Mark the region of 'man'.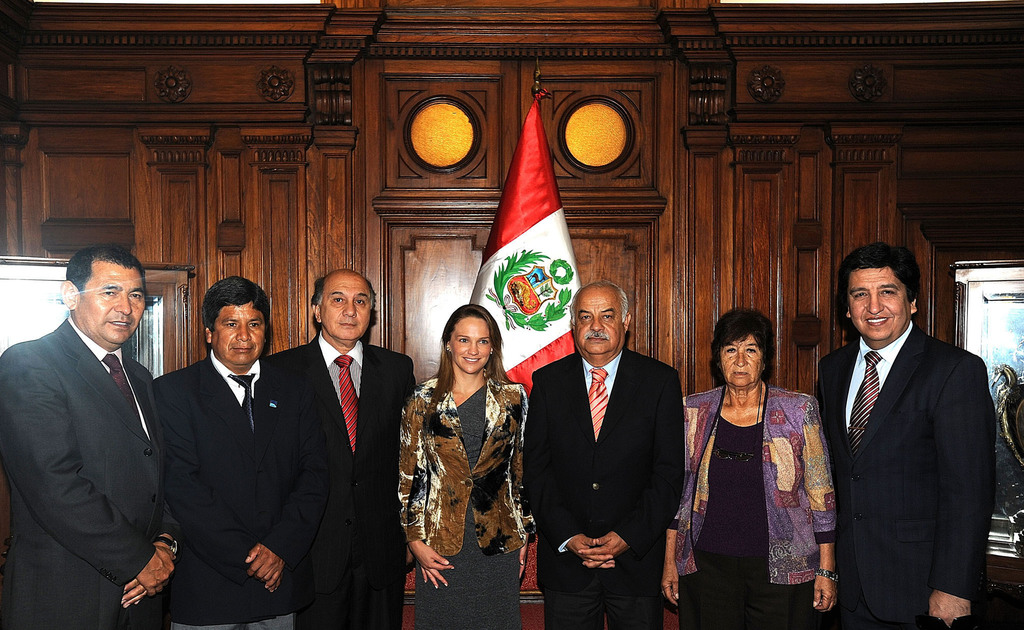
Region: Rect(149, 278, 312, 629).
